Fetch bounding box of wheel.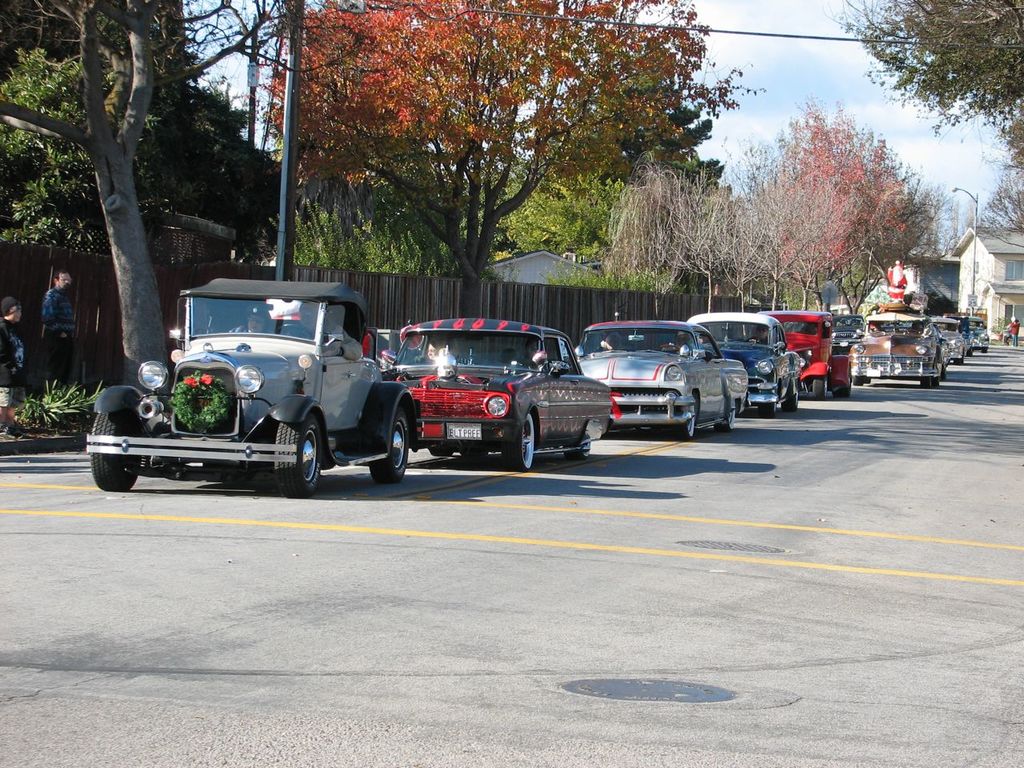
Bbox: {"left": 274, "top": 406, "right": 329, "bottom": 498}.
